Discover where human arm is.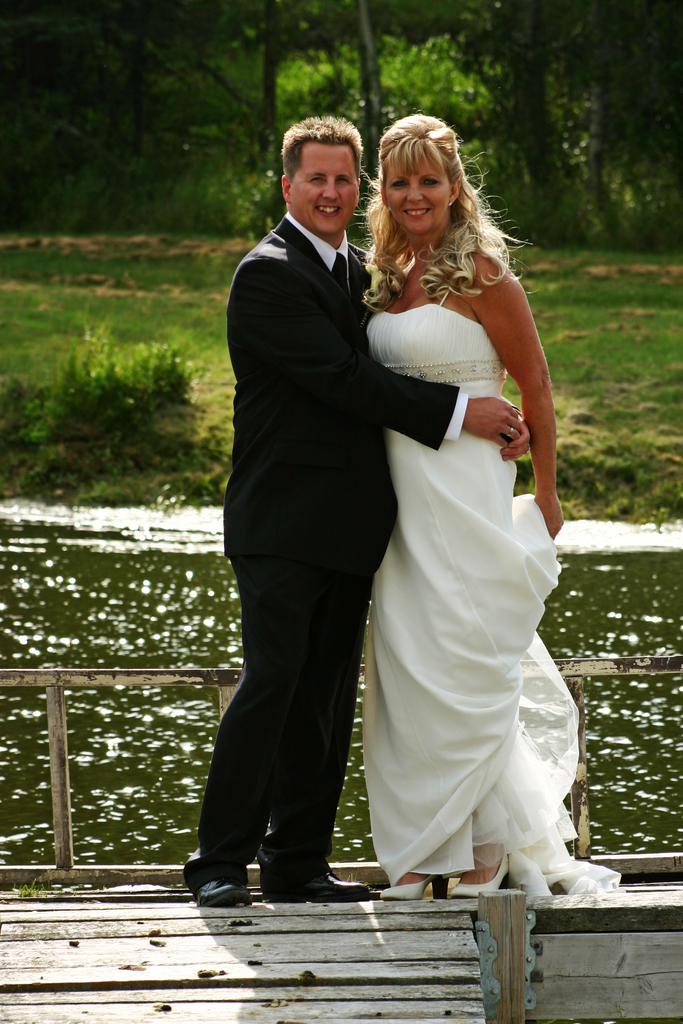
Discovered at 272, 287, 516, 435.
